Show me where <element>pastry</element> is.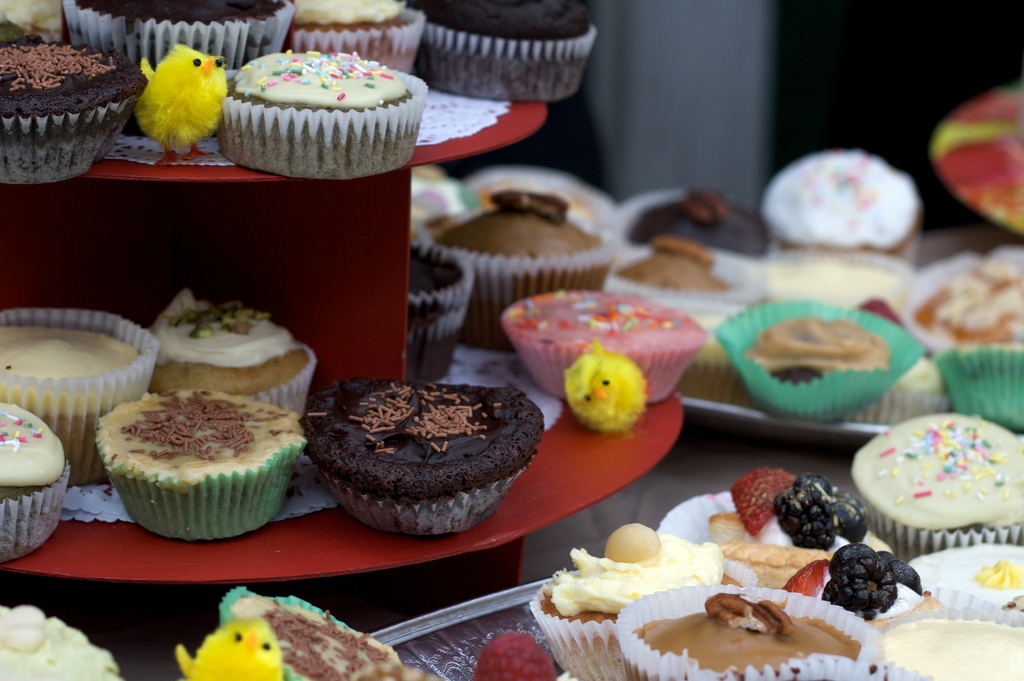
<element>pastry</element> is at locate(0, 308, 157, 482).
